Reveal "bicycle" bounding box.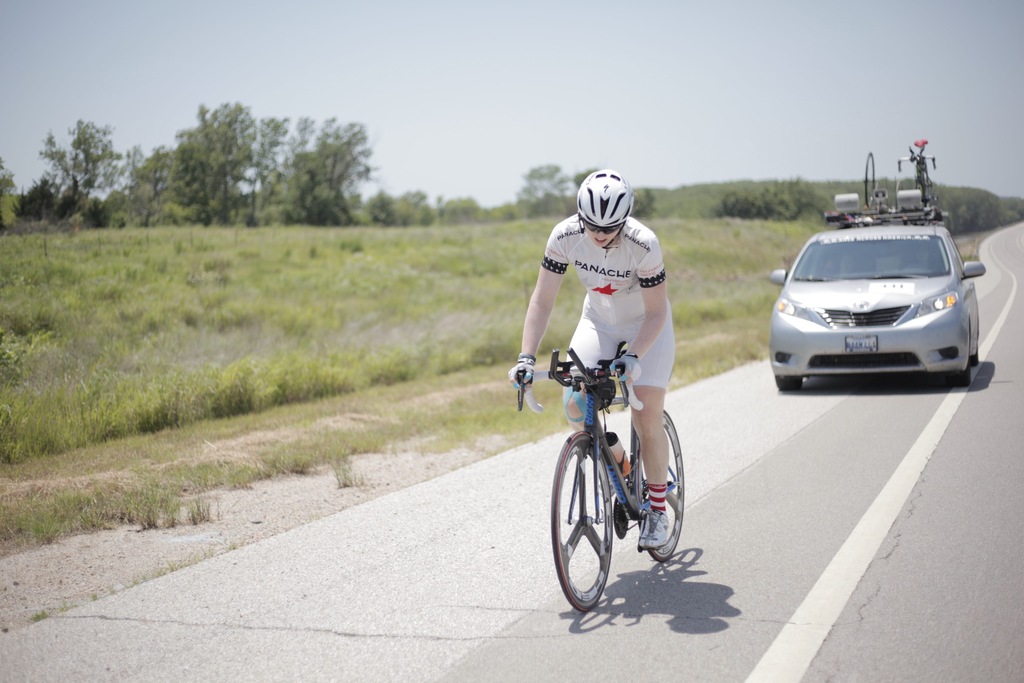
Revealed: (left=897, top=135, right=937, bottom=207).
